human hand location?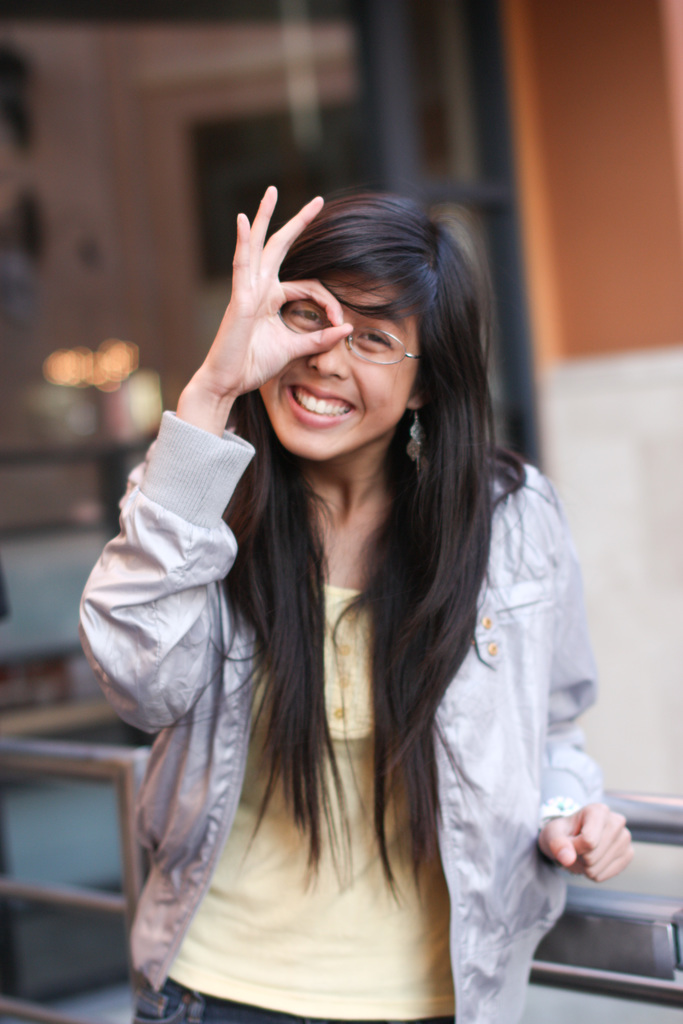
[187,180,295,442]
